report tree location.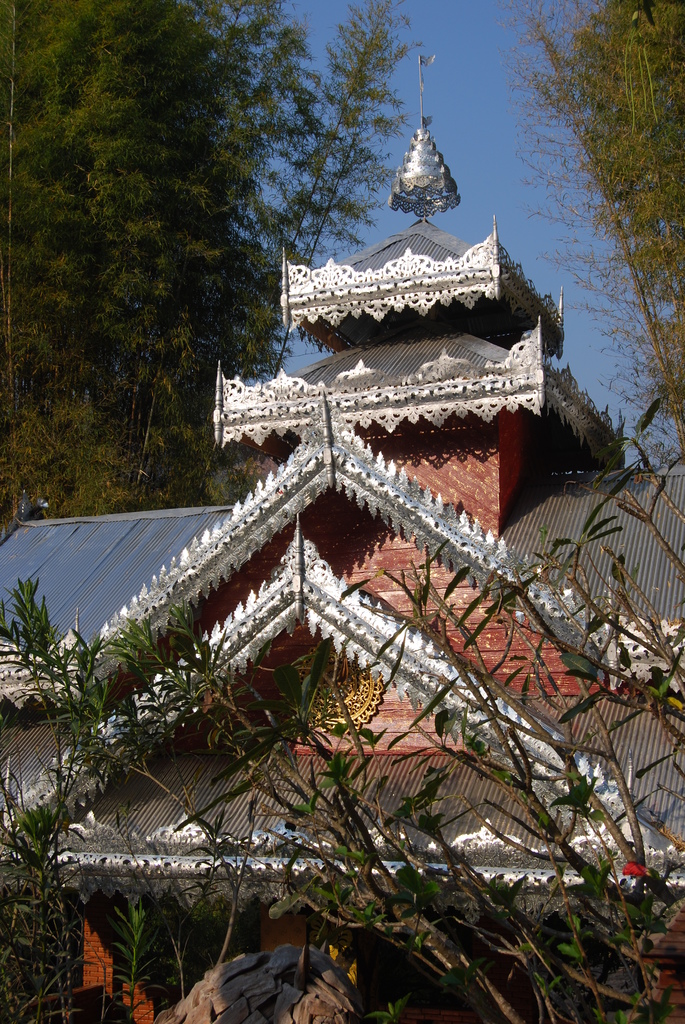
Report: 0 384 684 1023.
